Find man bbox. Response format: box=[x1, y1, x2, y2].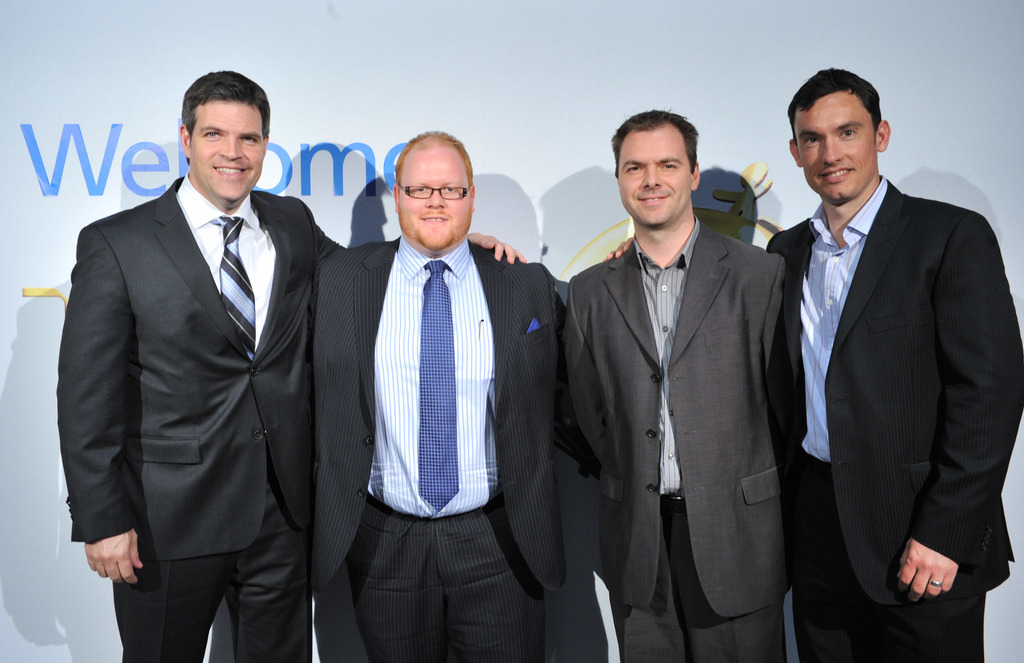
box=[560, 106, 788, 662].
